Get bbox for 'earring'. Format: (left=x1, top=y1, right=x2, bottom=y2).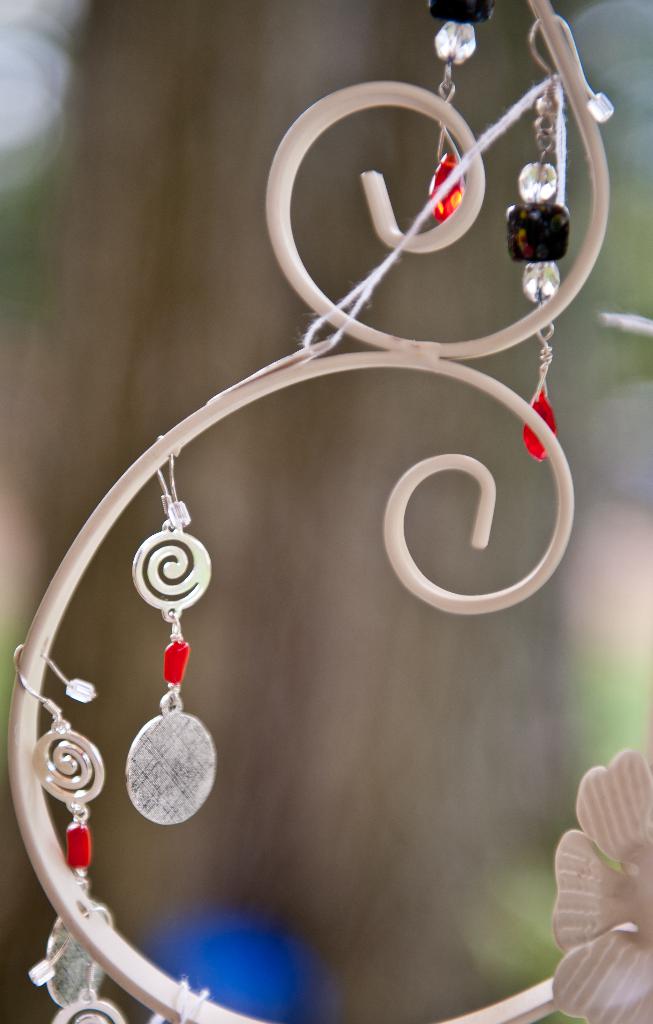
(left=21, top=637, right=112, bottom=1013).
